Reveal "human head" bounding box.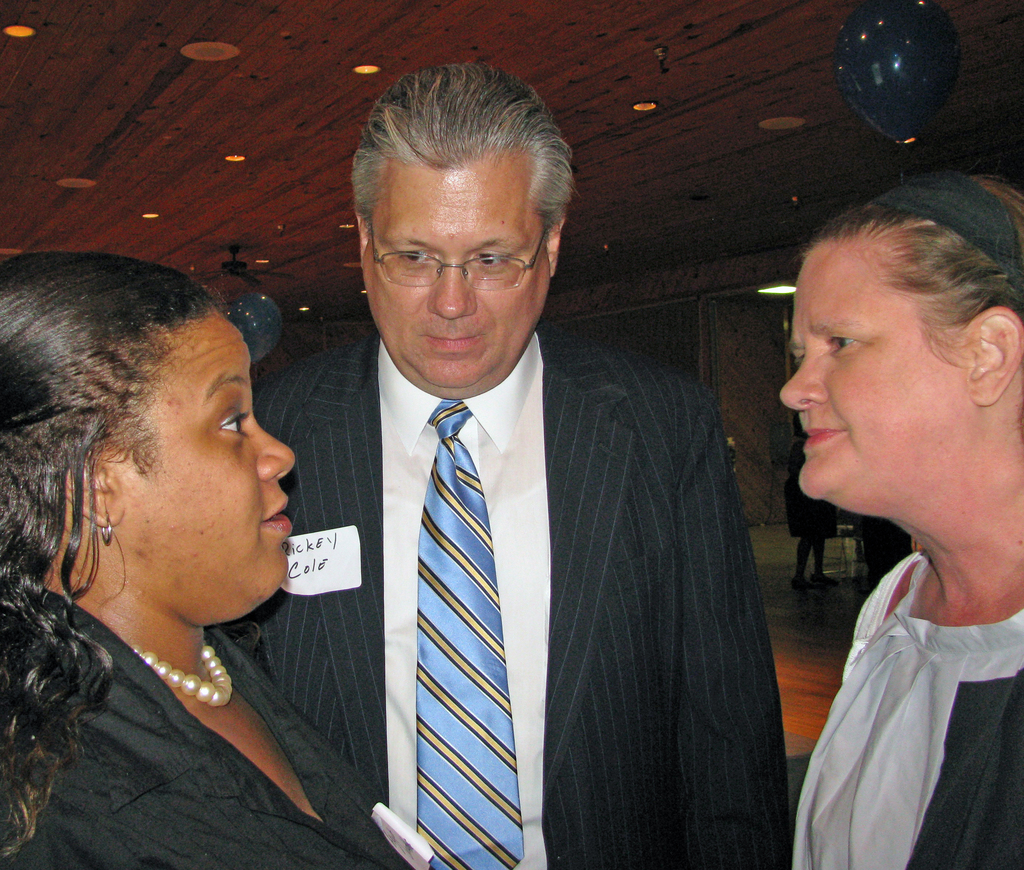
Revealed: (x1=346, y1=72, x2=556, y2=348).
